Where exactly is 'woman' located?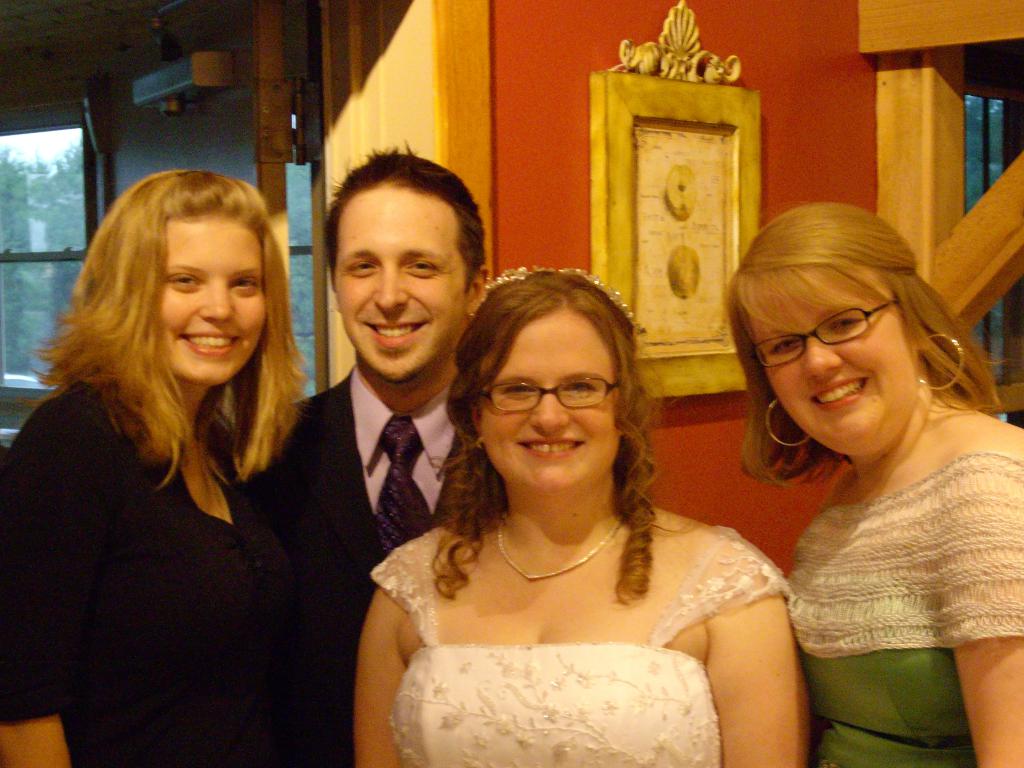
Its bounding box is (x1=330, y1=265, x2=832, y2=767).
